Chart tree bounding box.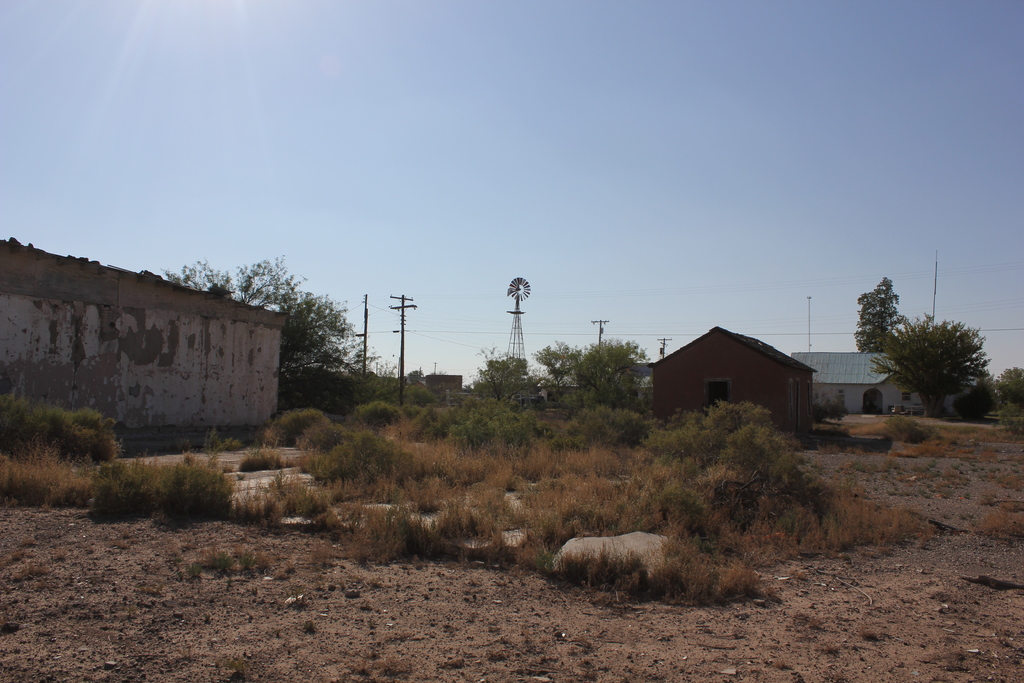
Charted: <region>276, 293, 380, 395</region>.
